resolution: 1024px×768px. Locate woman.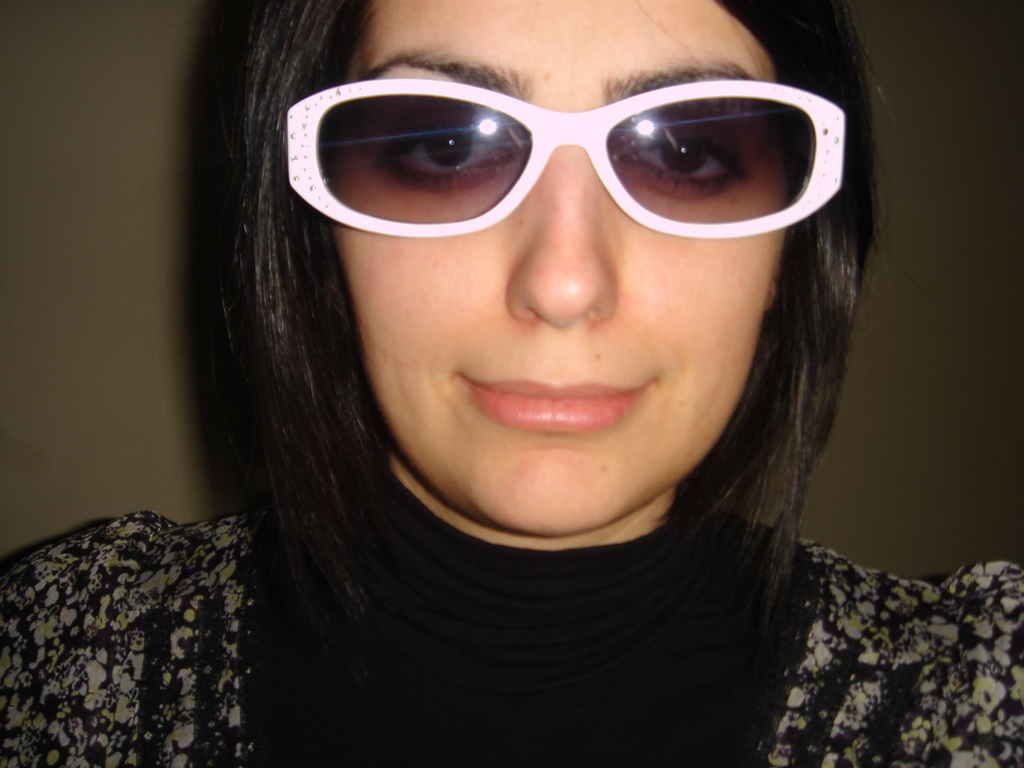
box=[47, 0, 985, 755].
